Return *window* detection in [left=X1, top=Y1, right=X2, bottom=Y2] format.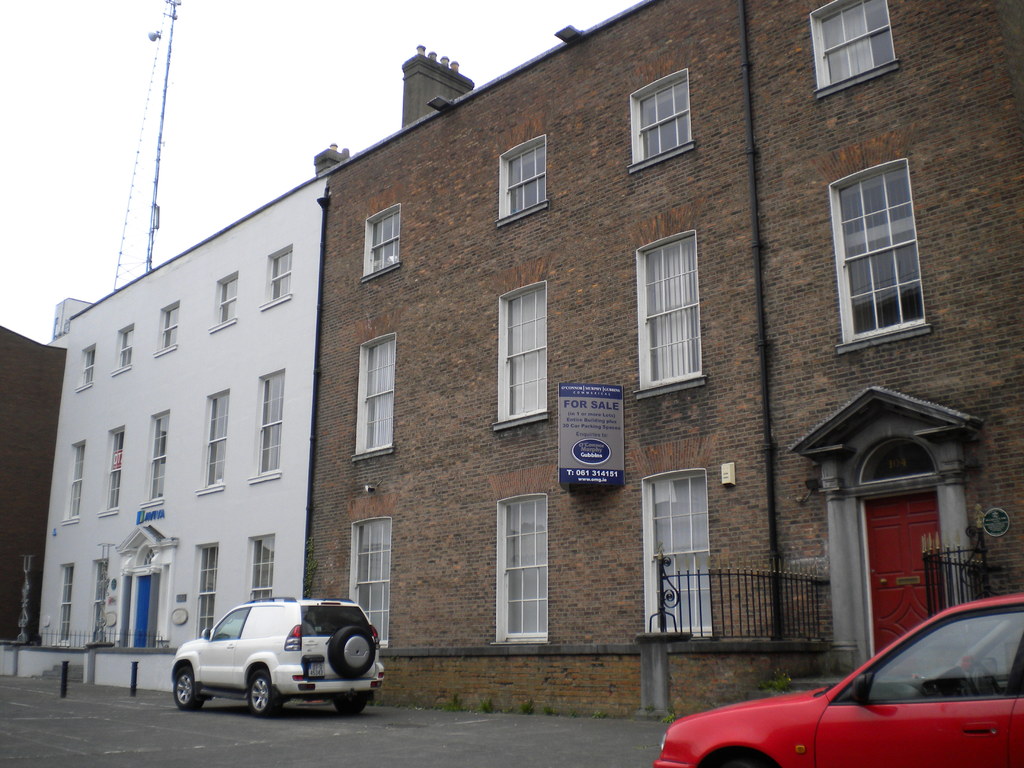
[left=262, top=244, right=291, bottom=307].
